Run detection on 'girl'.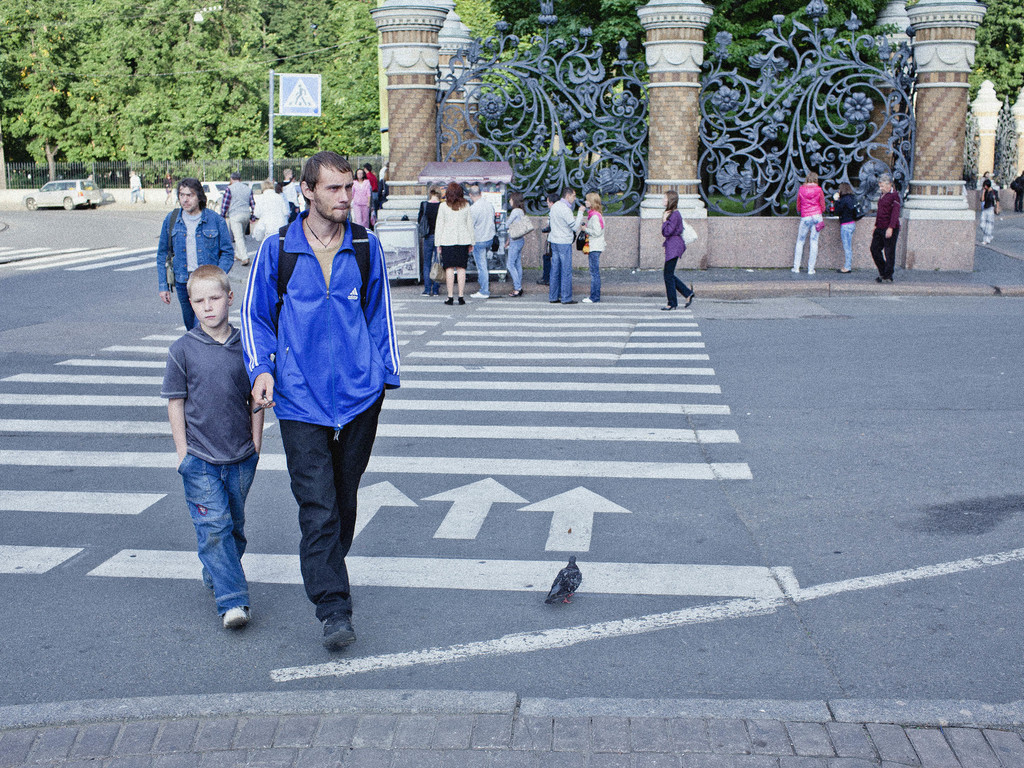
Result: BBox(504, 190, 535, 296).
